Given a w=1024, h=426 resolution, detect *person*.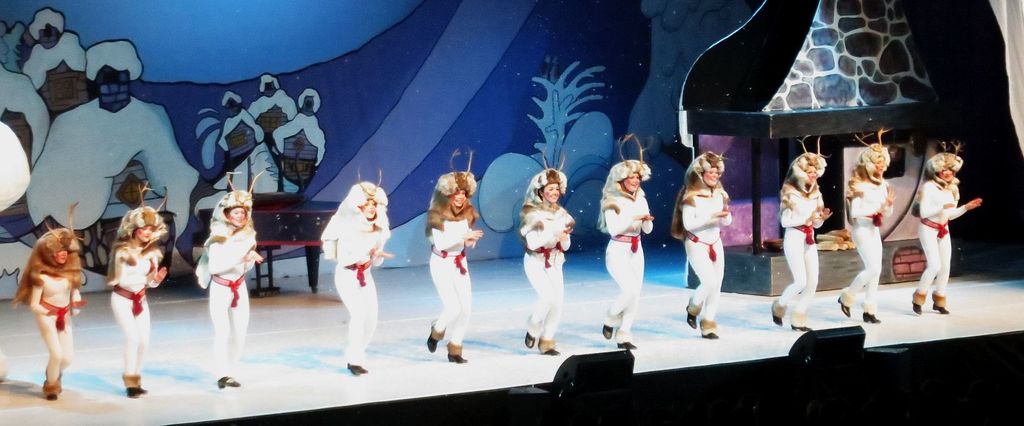
x1=321 y1=166 x2=397 y2=377.
